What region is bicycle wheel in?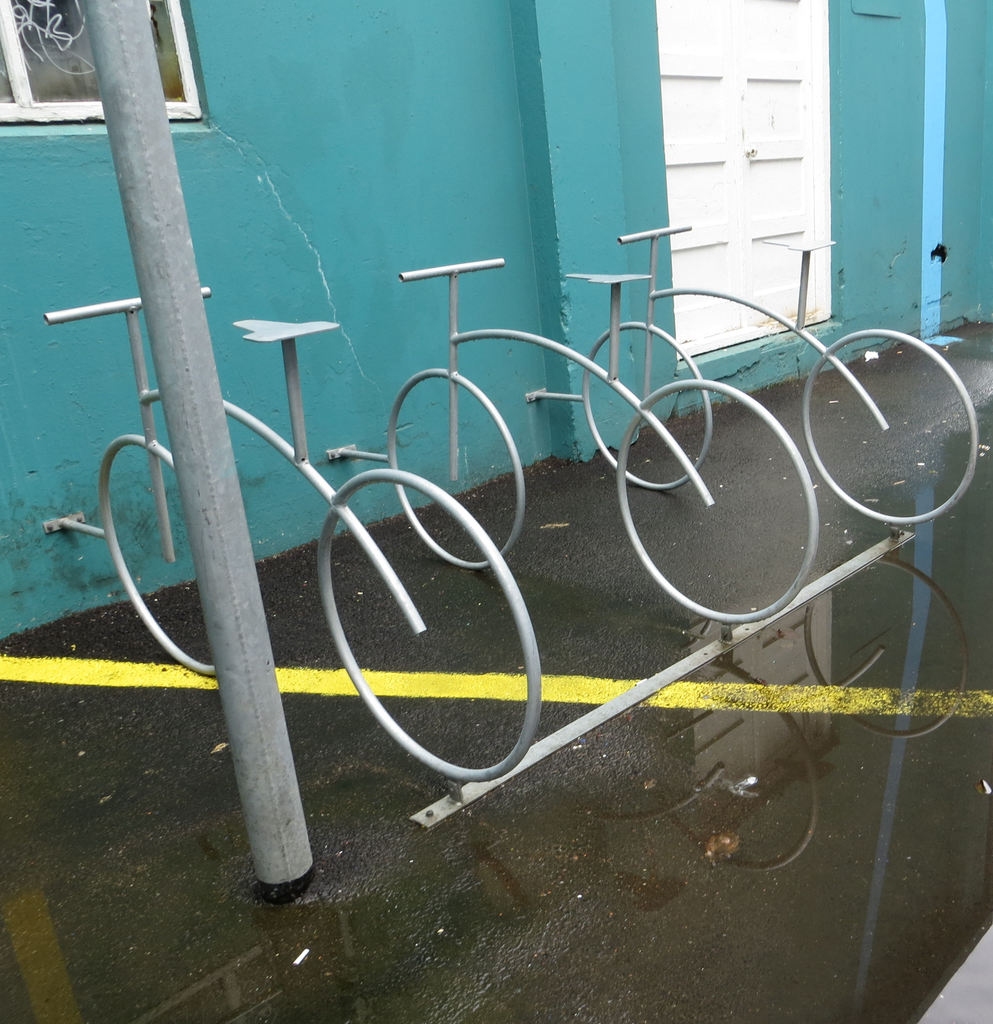
Rect(580, 317, 711, 487).
